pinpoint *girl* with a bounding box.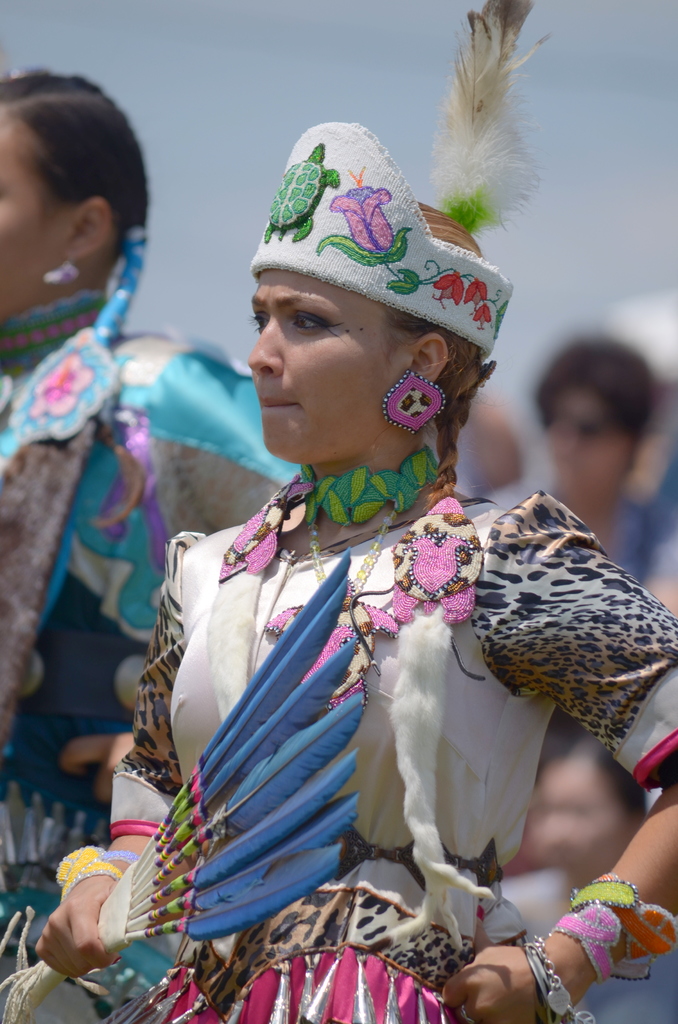
detection(0, 0, 677, 1022).
